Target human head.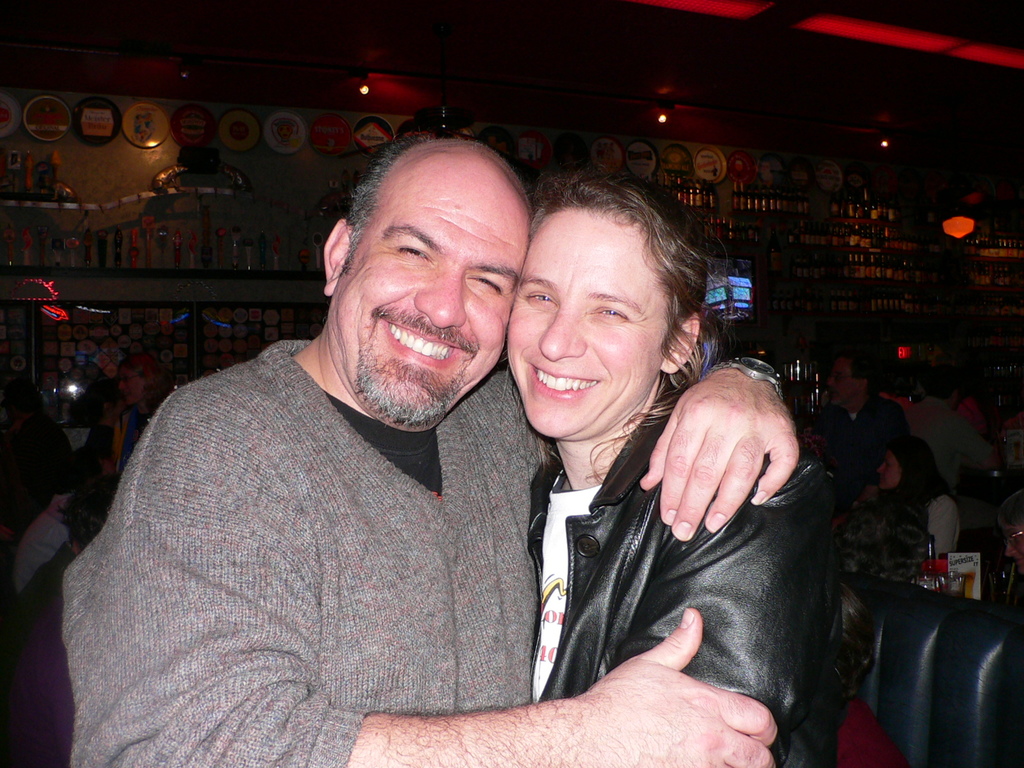
Target region: detection(118, 352, 166, 407).
